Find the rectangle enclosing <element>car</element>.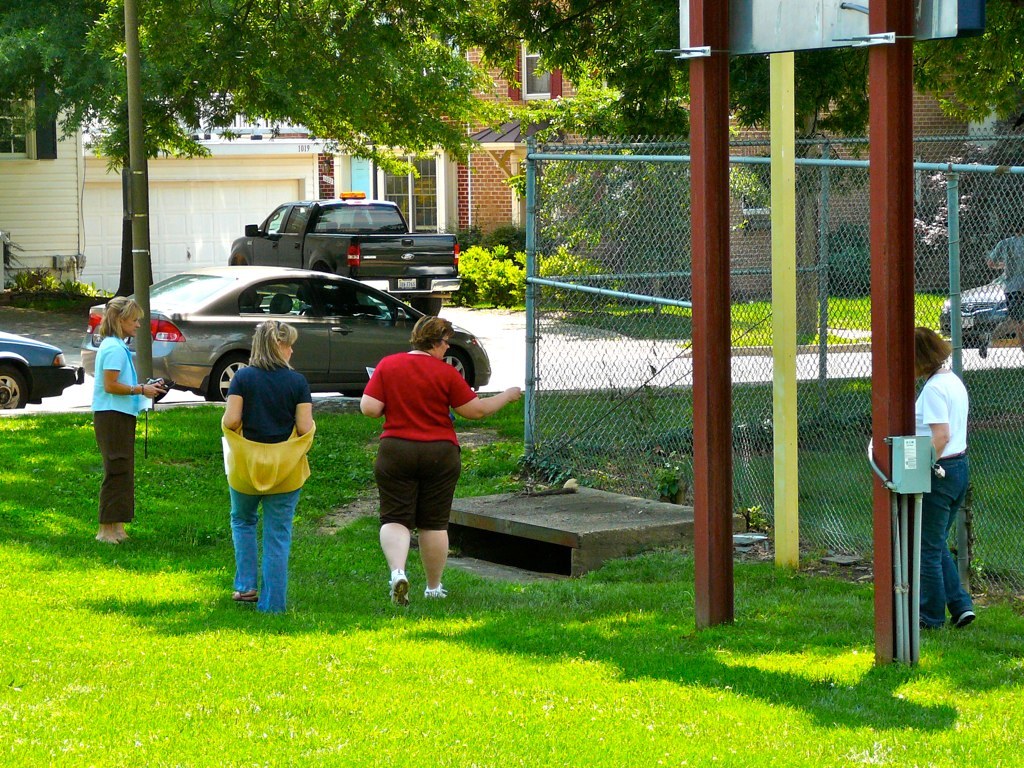
932/283/1016/348.
